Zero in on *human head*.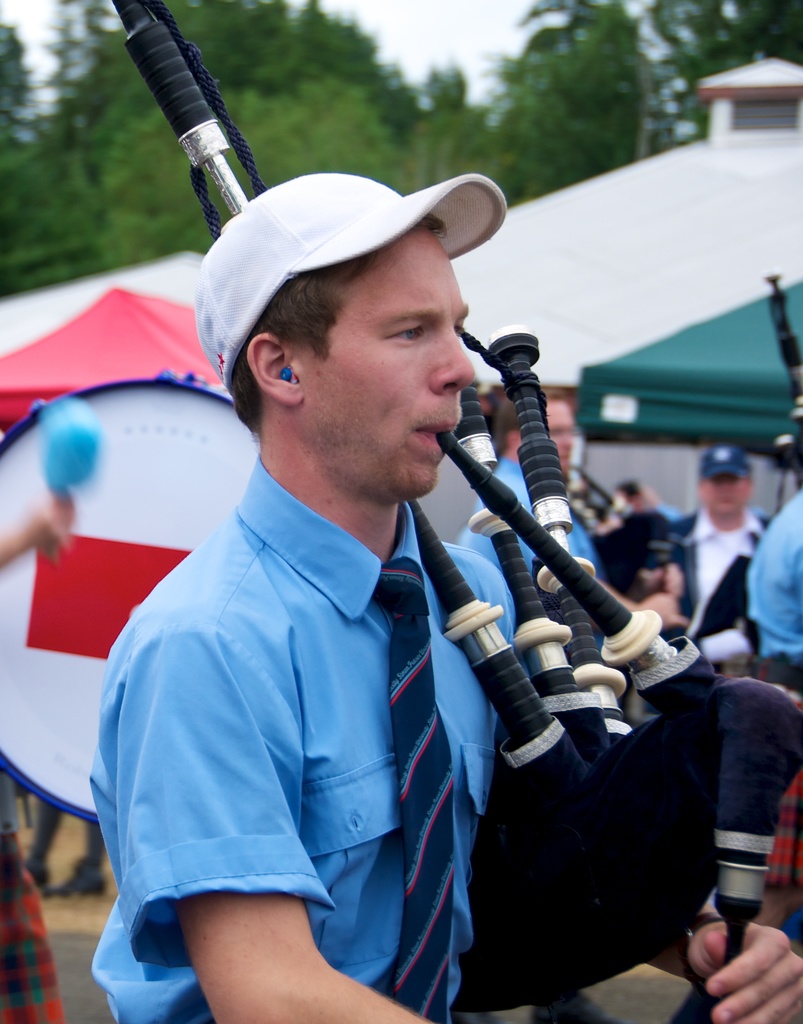
Zeroed in: (696,447,751,517).
